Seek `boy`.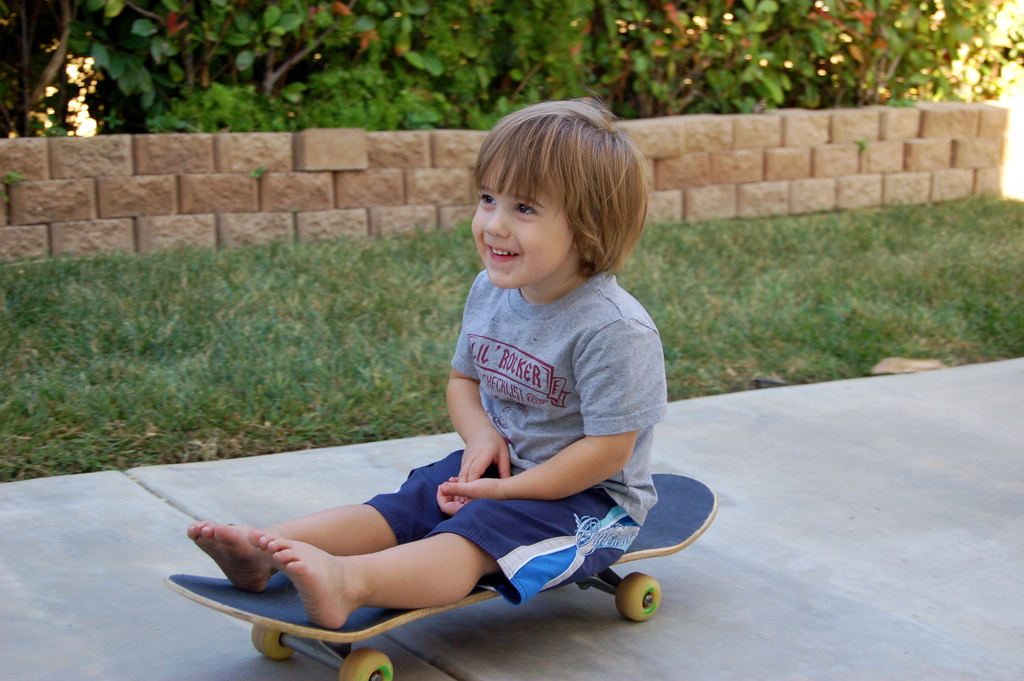
[206,144,680,623].
